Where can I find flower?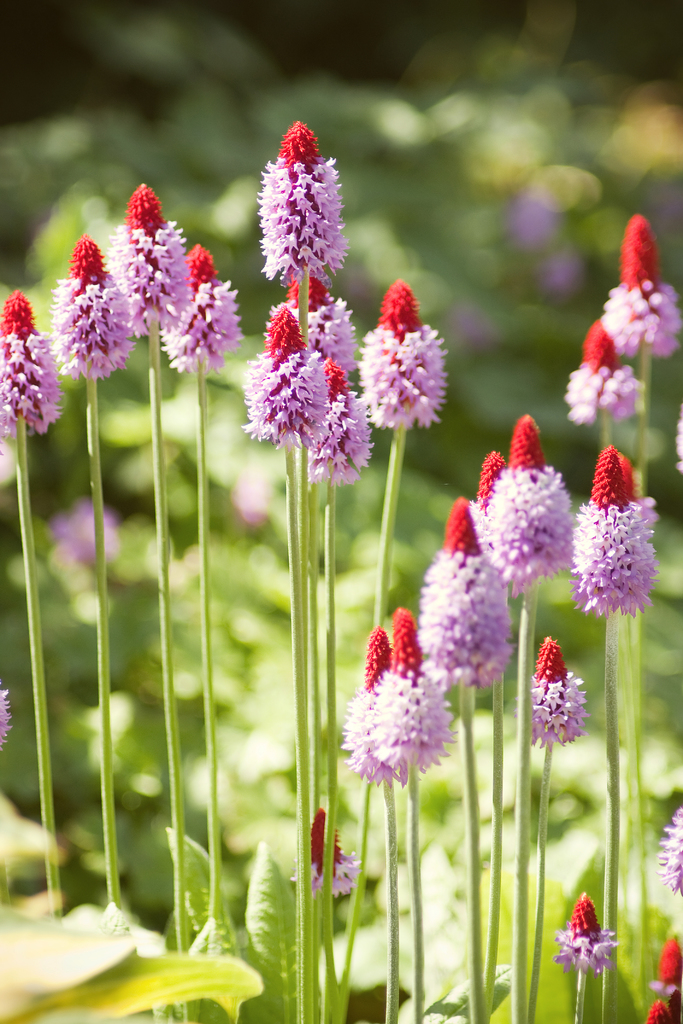
You can find it at [x1=107, y1=173, x2=189, y2=348].
